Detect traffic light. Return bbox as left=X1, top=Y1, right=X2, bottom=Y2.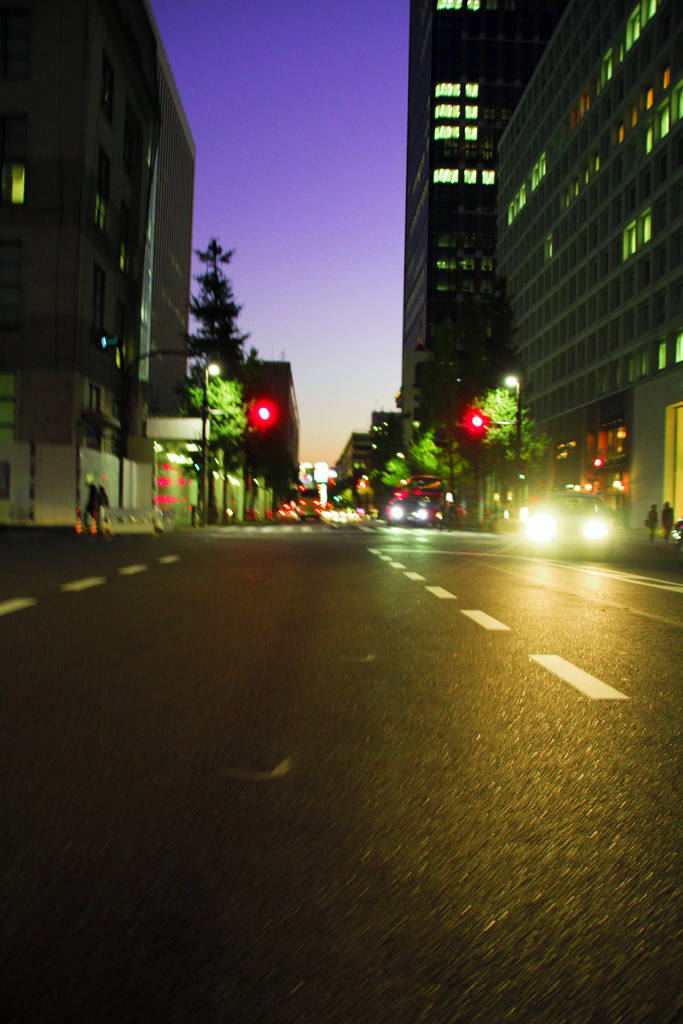
left=241, top=408, right=278, bottom=422.
